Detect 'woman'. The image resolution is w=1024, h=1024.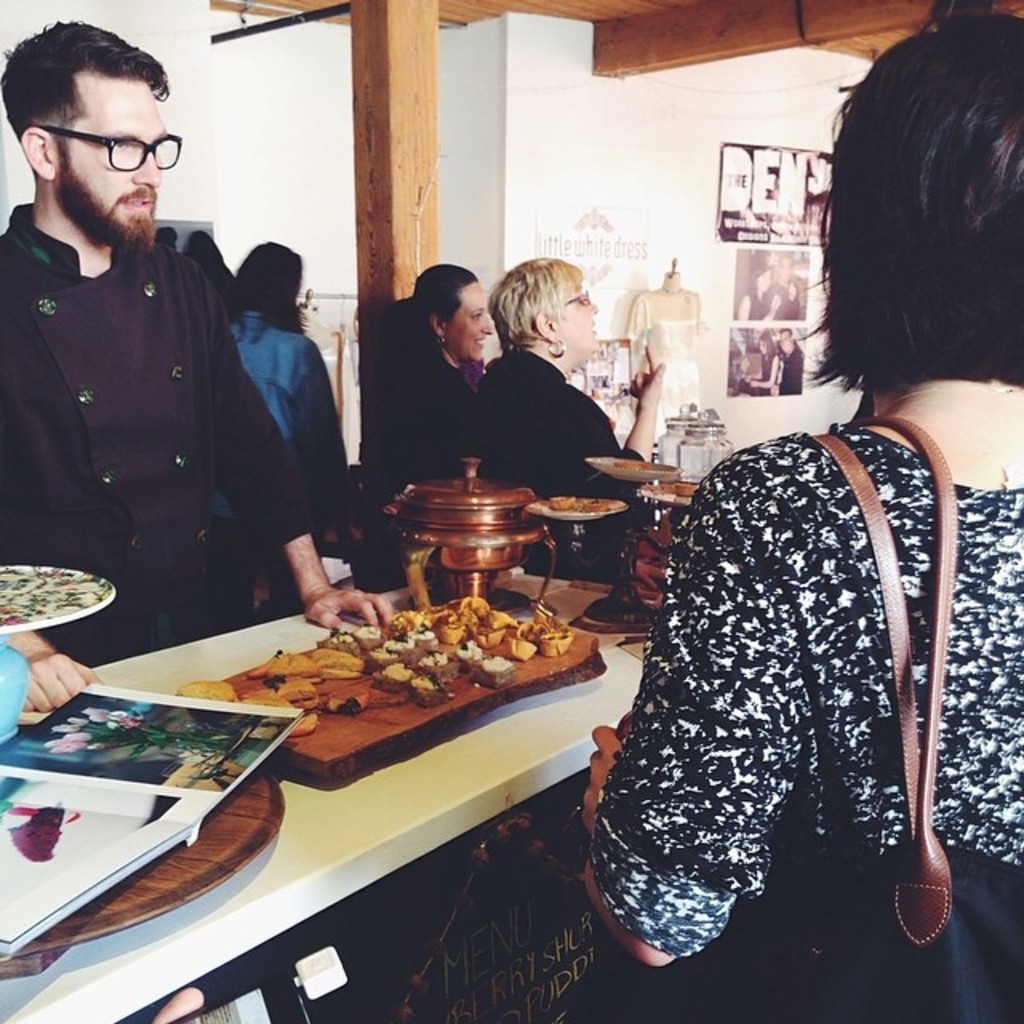
select_region(397, 262, 494, 475).
